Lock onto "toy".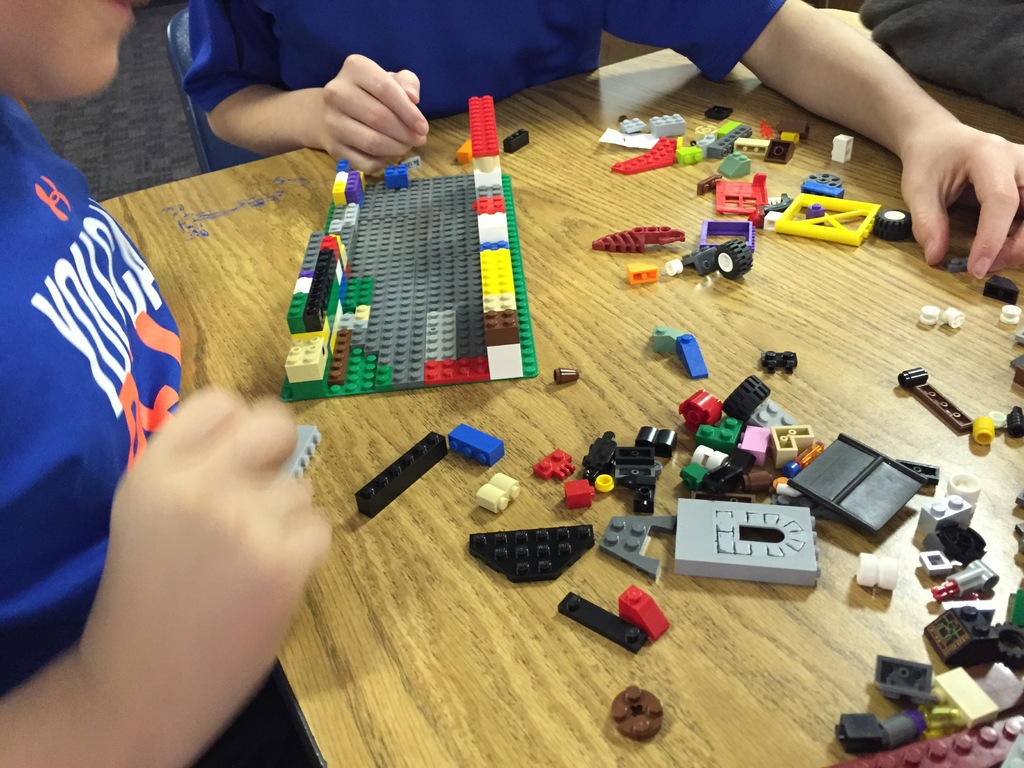
Locked: region(475, 474, 518, 513).
